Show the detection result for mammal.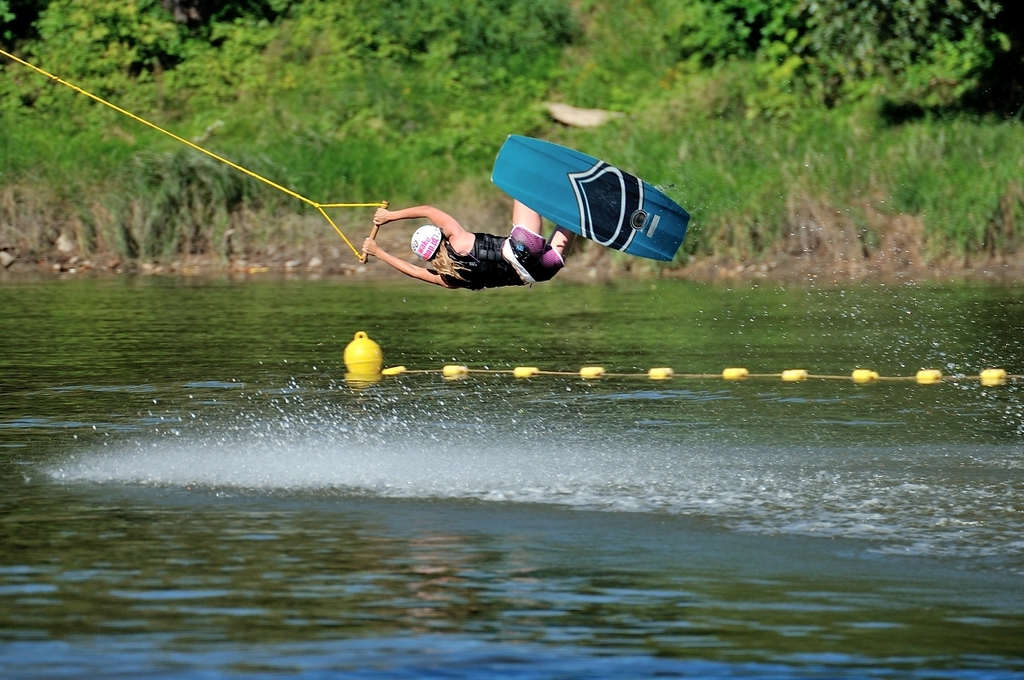
bbox(361, 203, 573, 289).
